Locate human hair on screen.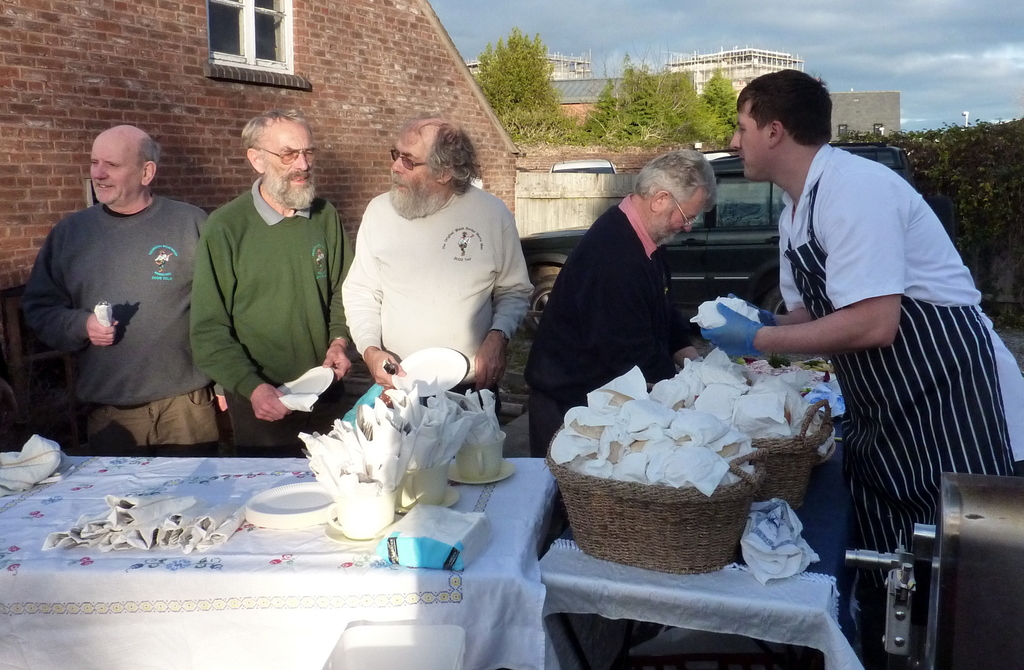
On screen at select_region(404, 120, 479, 195).
